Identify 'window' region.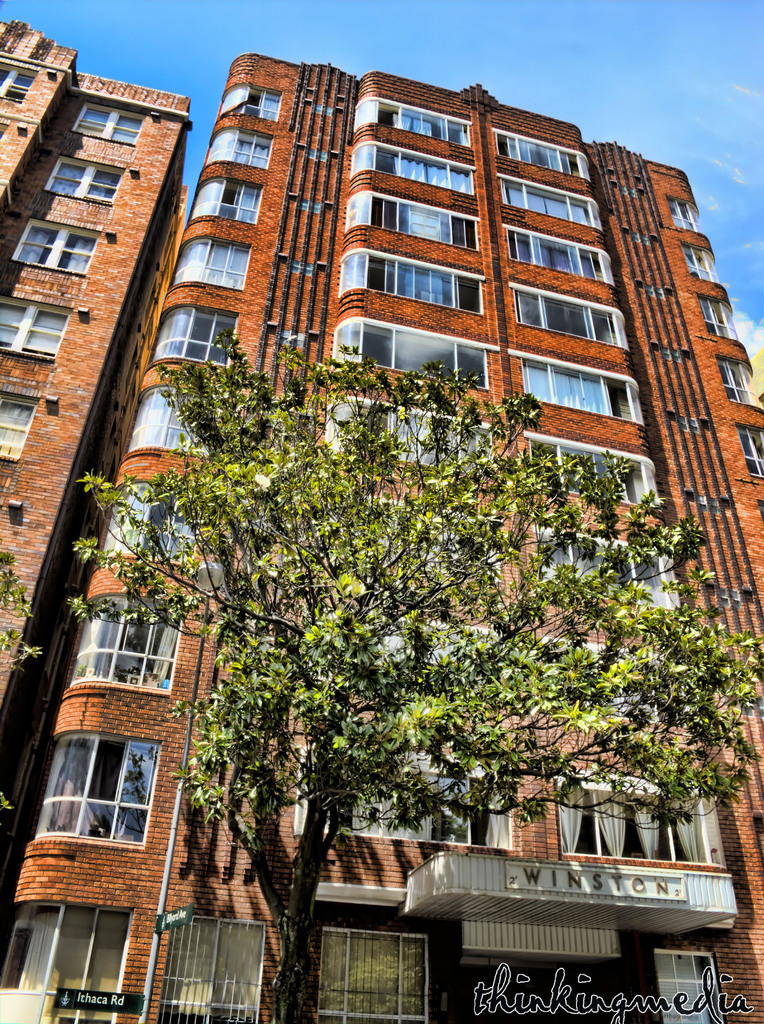
Region: l=722, t=361, r=762, b=404.
